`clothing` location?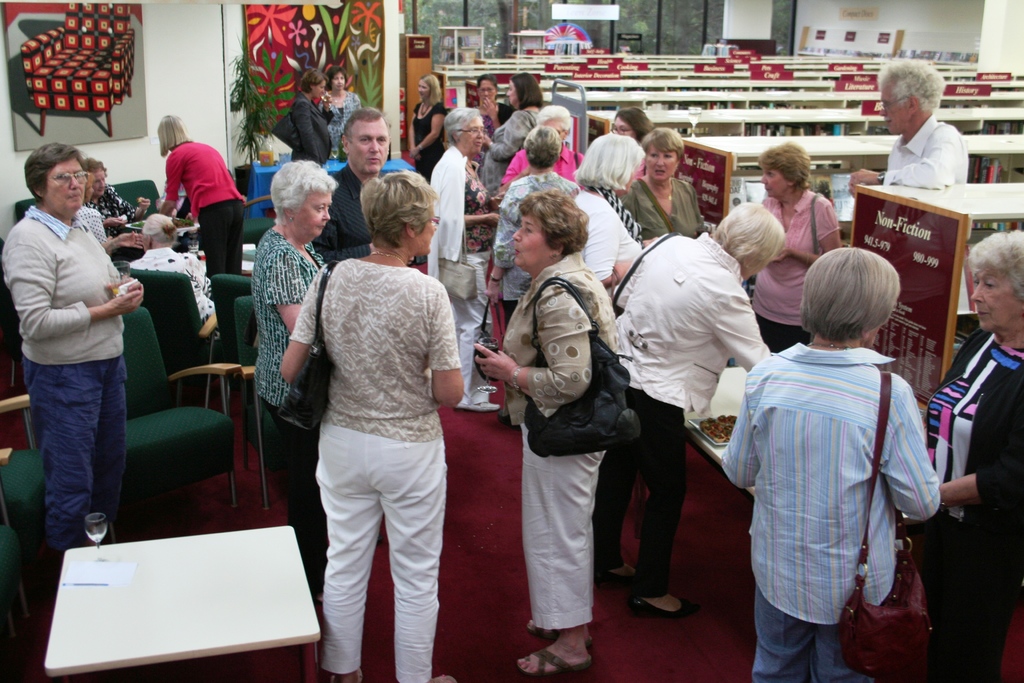
box=[879, 117, 971, 334]
